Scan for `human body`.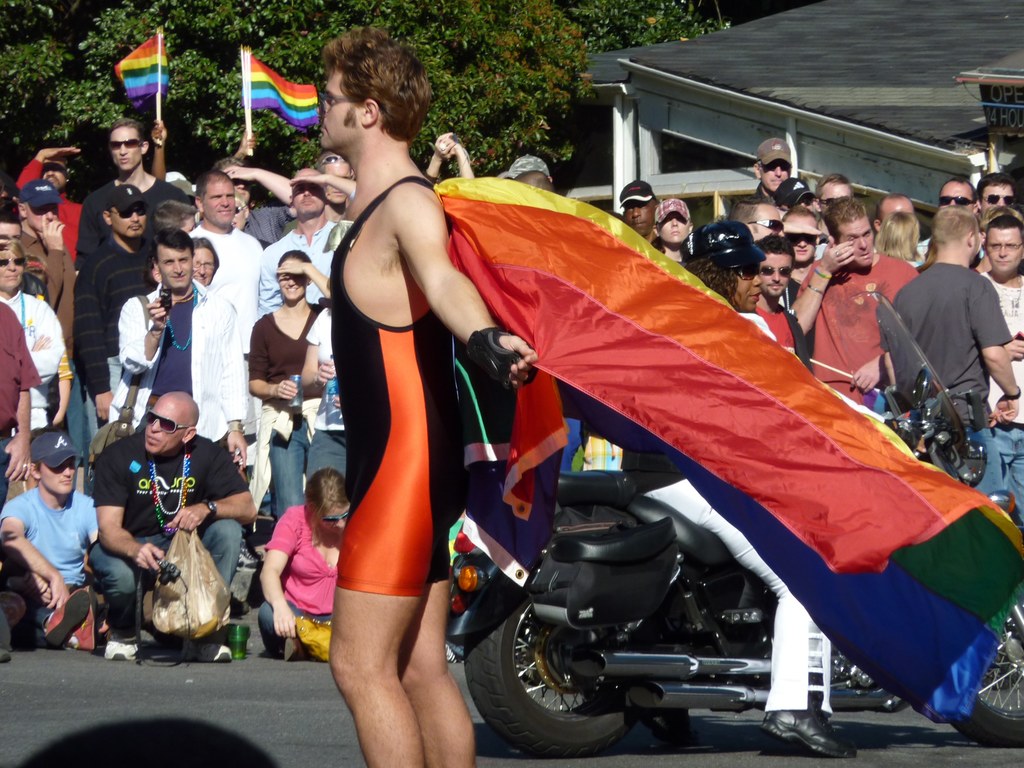
Scan result: [80,389,264,659].
